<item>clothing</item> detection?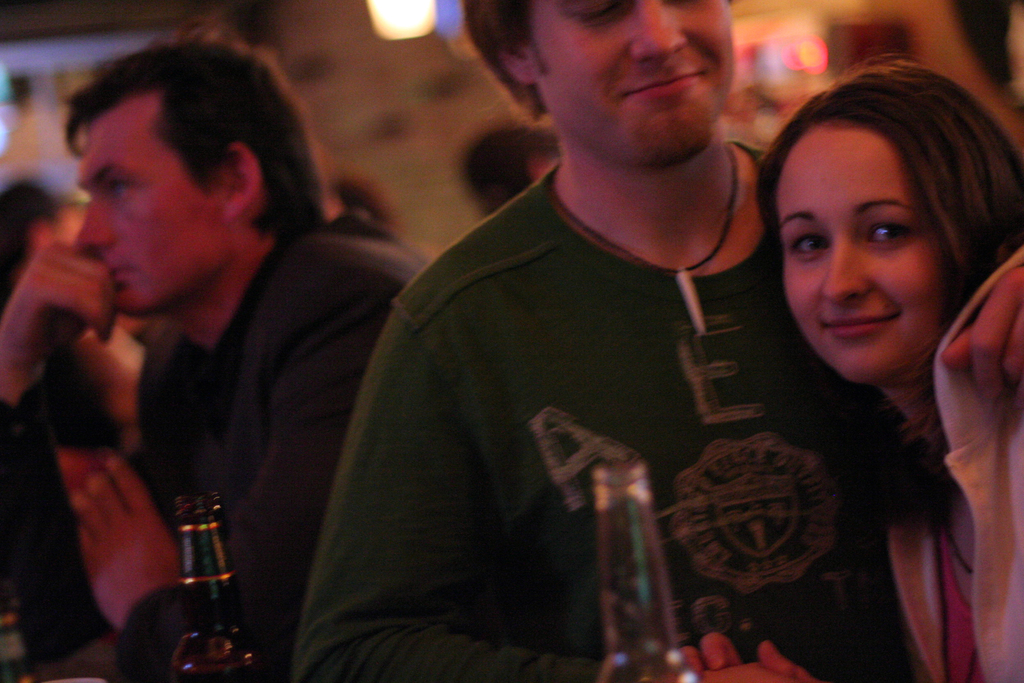
[left=278, top=117, right=922, bottom=682]
